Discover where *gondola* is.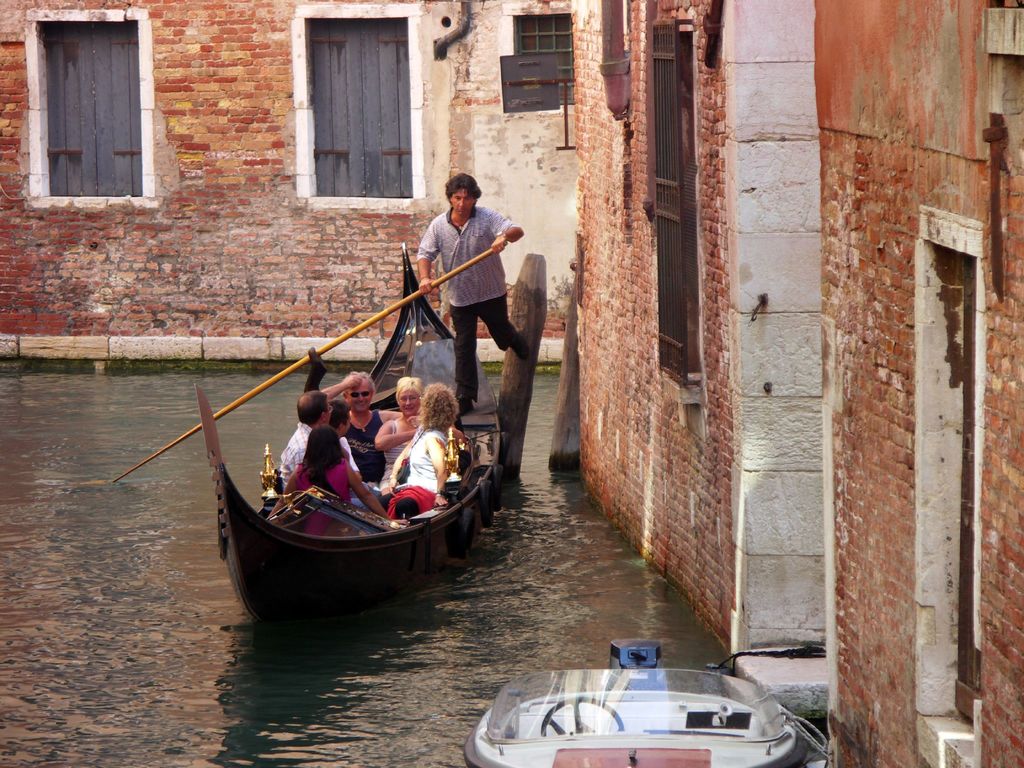
Discovered at bbox=(190, 238, 511, 630).
